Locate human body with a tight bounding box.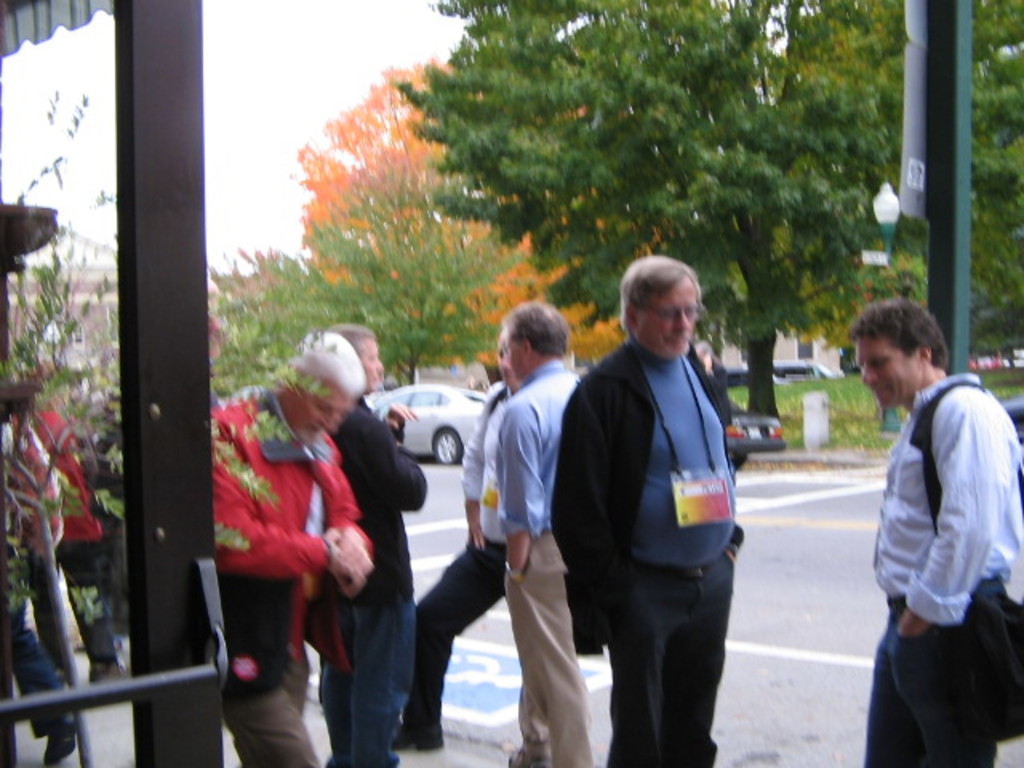
l=547, t=336, r=742, b=766.
